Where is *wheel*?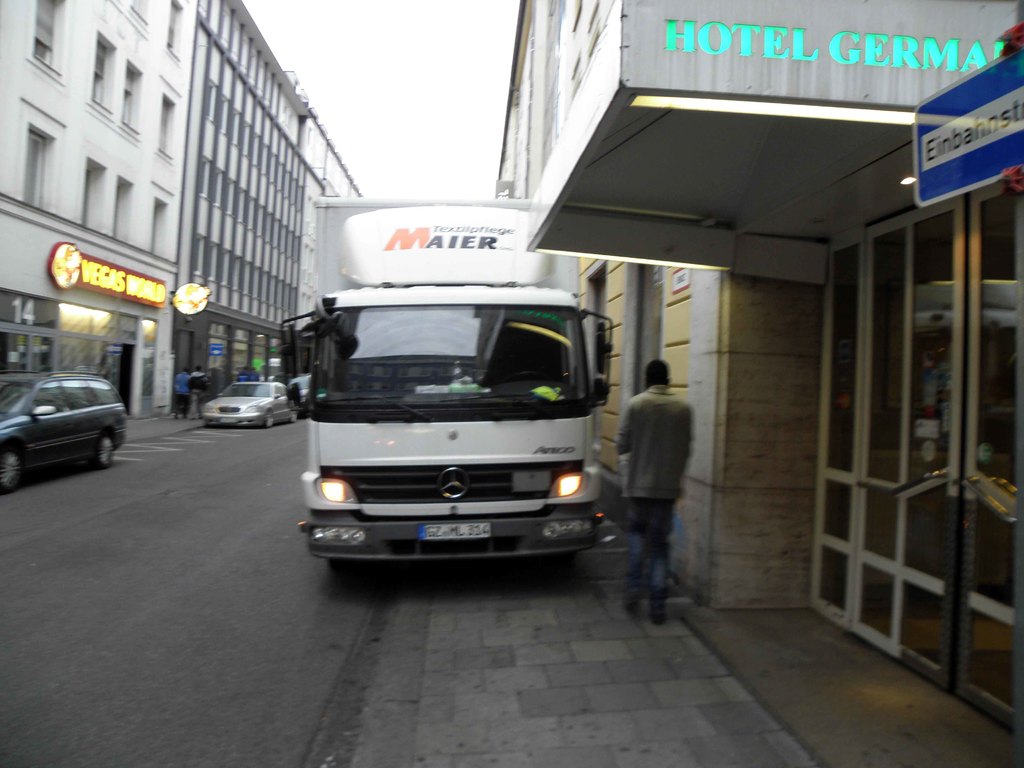
(x1=289, y1=410, x2=298, y2=423).
